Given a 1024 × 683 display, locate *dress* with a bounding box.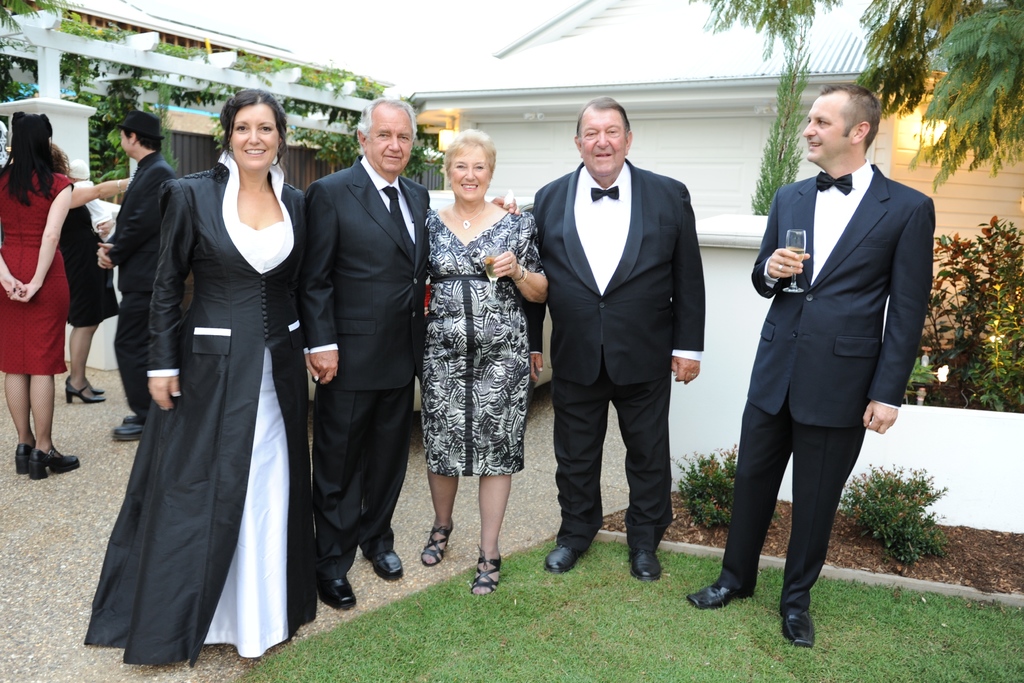
Located: Rect(59, 183, 120, 328).
